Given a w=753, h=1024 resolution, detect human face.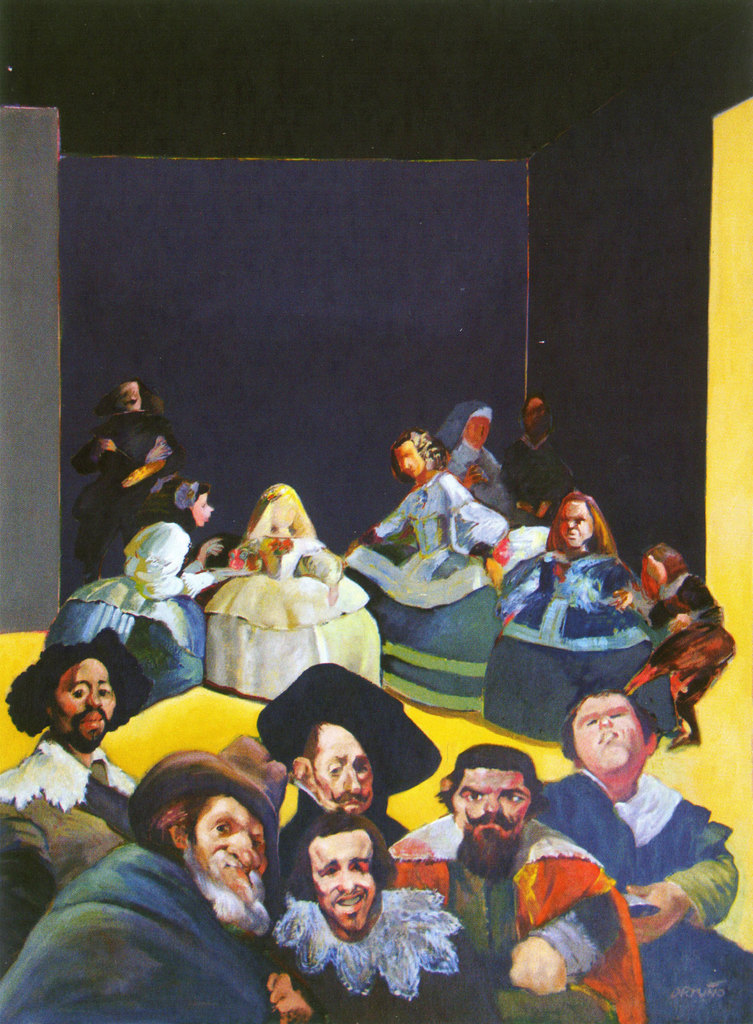
[191, 792, 277, 895].
